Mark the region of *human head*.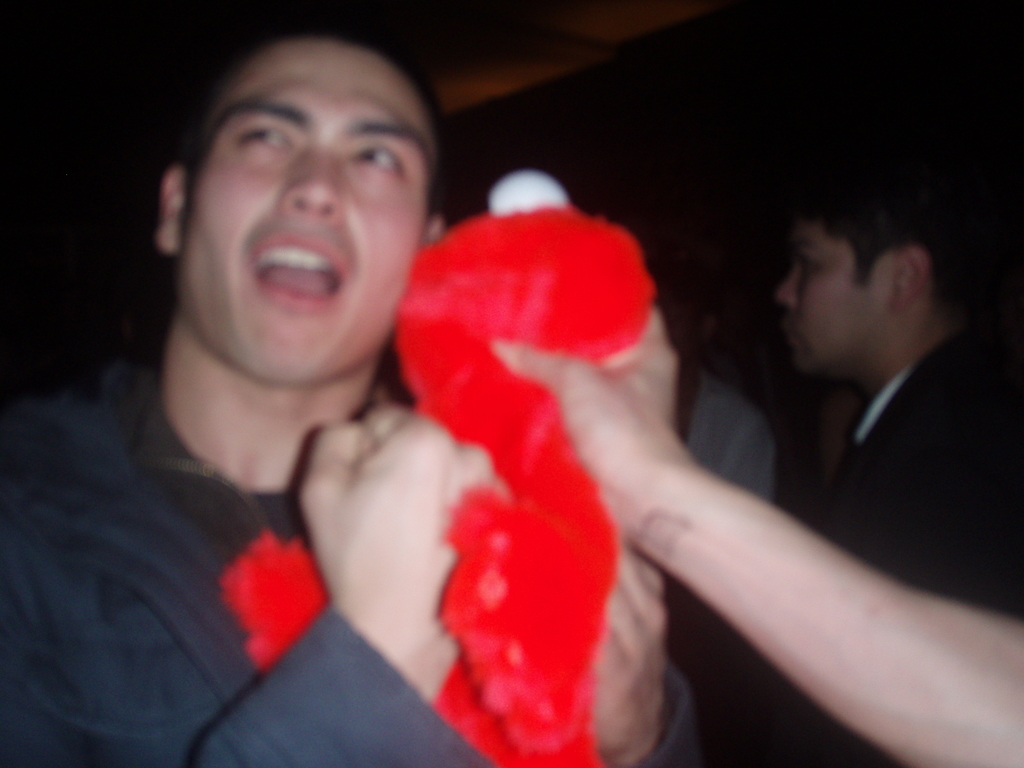
Region: locate(163, 17, 449, 362).
